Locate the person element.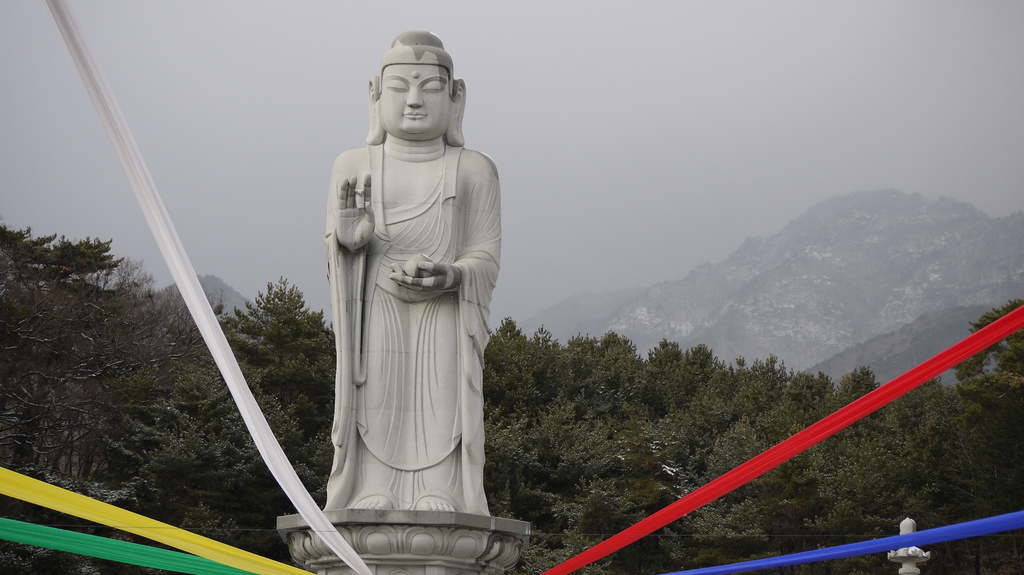
Element bbox: <region>324, 26, 503, 511</region>.
